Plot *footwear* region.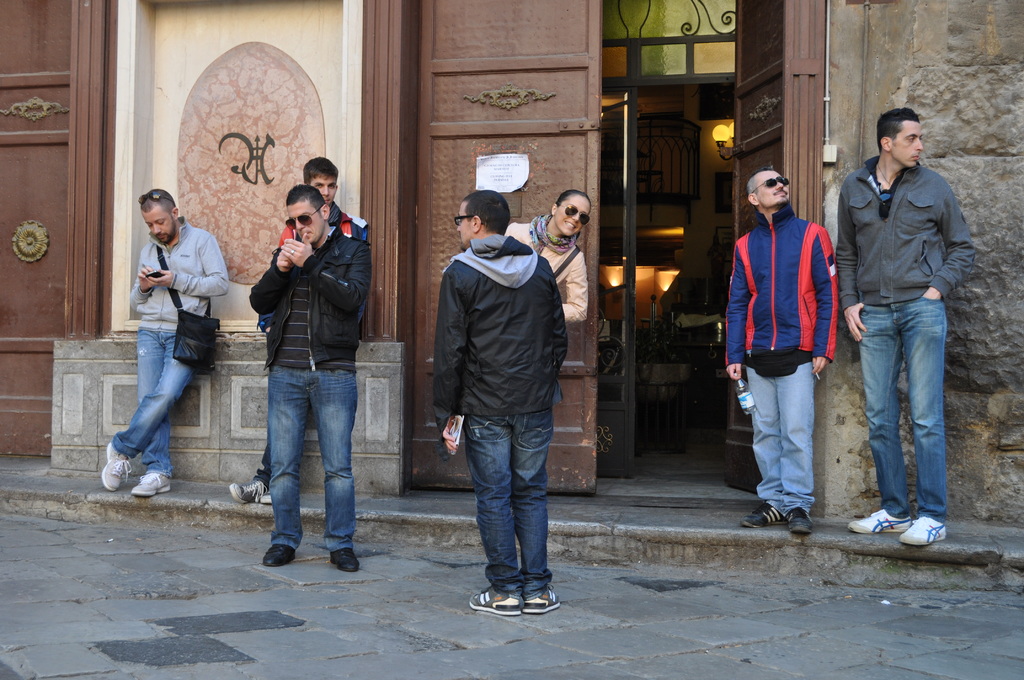
Plotted at (847, 509, 916, 534).
